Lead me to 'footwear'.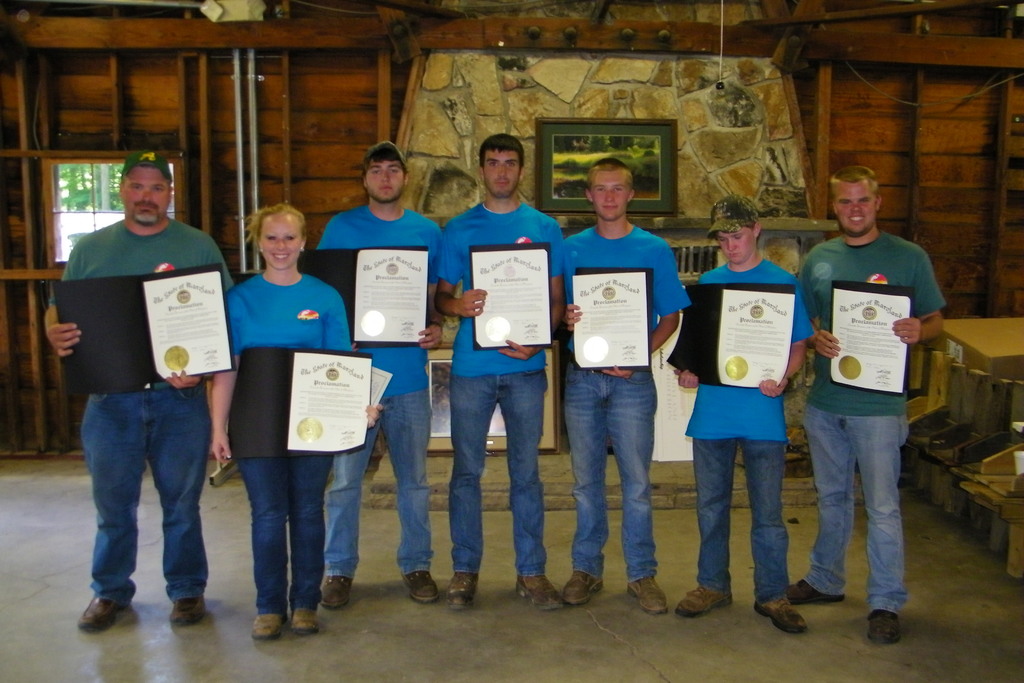
Lead to <bbox>630, 574, 659, 612</bbox>.
